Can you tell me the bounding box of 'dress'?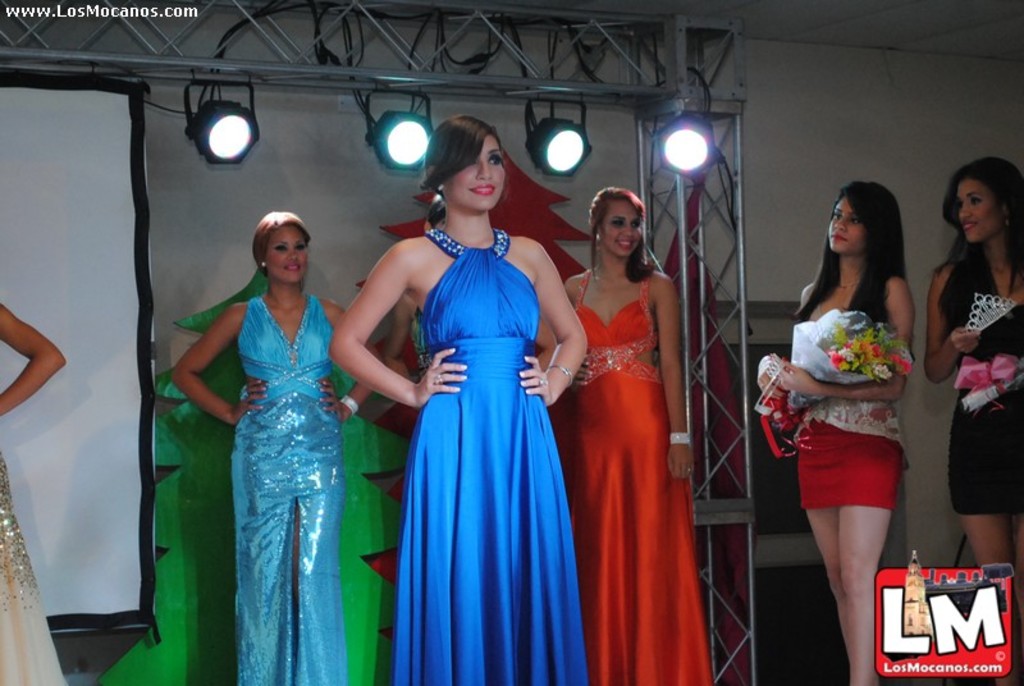
(392,227,595,685).
